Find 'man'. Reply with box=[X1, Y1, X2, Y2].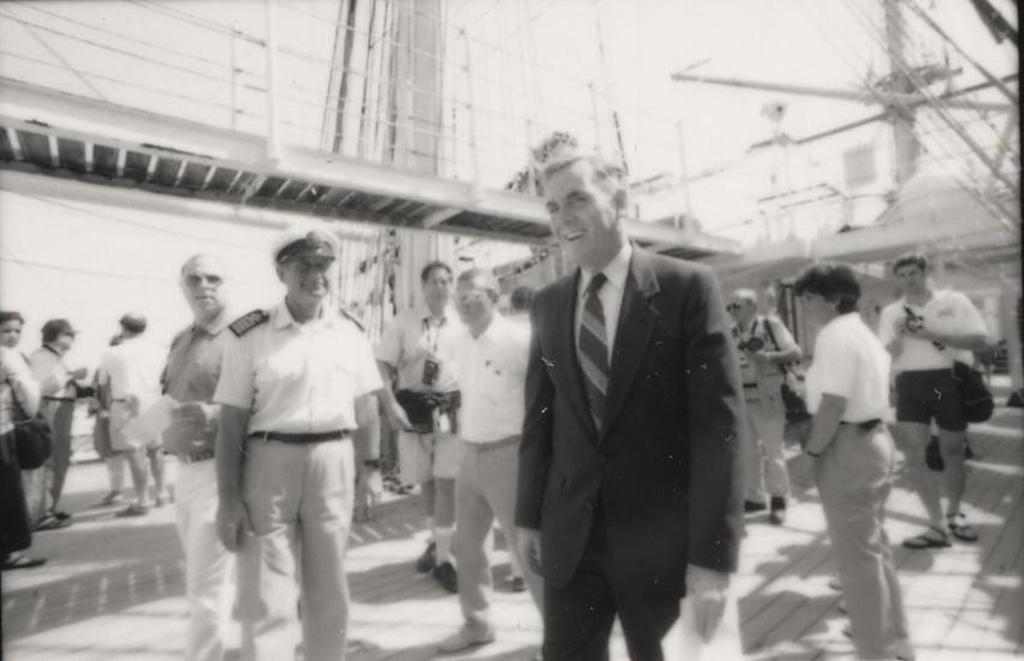
box=[210, 224, 383, 660].
